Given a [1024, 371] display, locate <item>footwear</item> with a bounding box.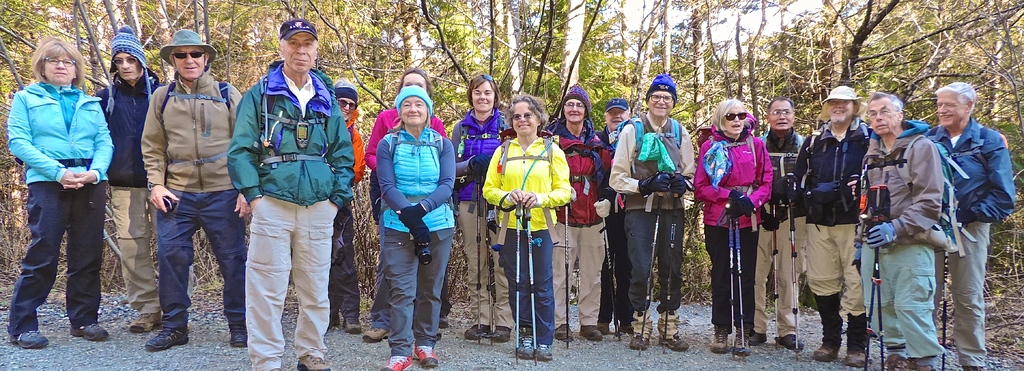
Located: select_region(582, 322, 604, 345).
